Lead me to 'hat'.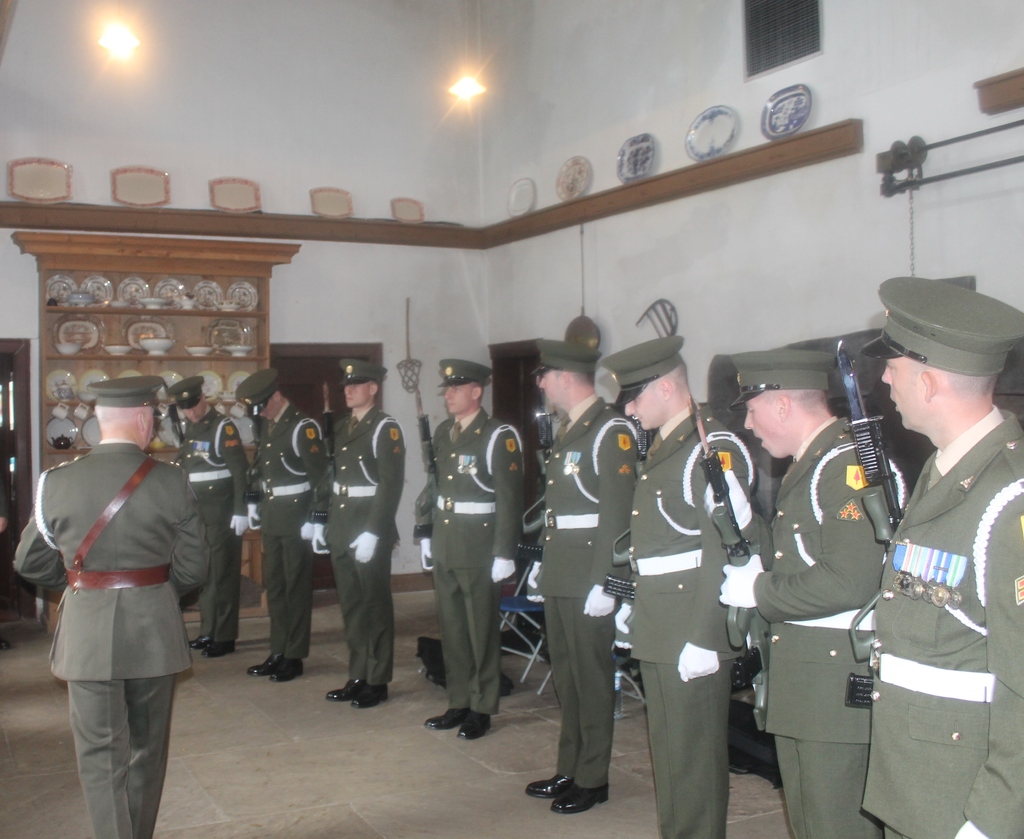
Lead to (236, 369, 280, 421).
